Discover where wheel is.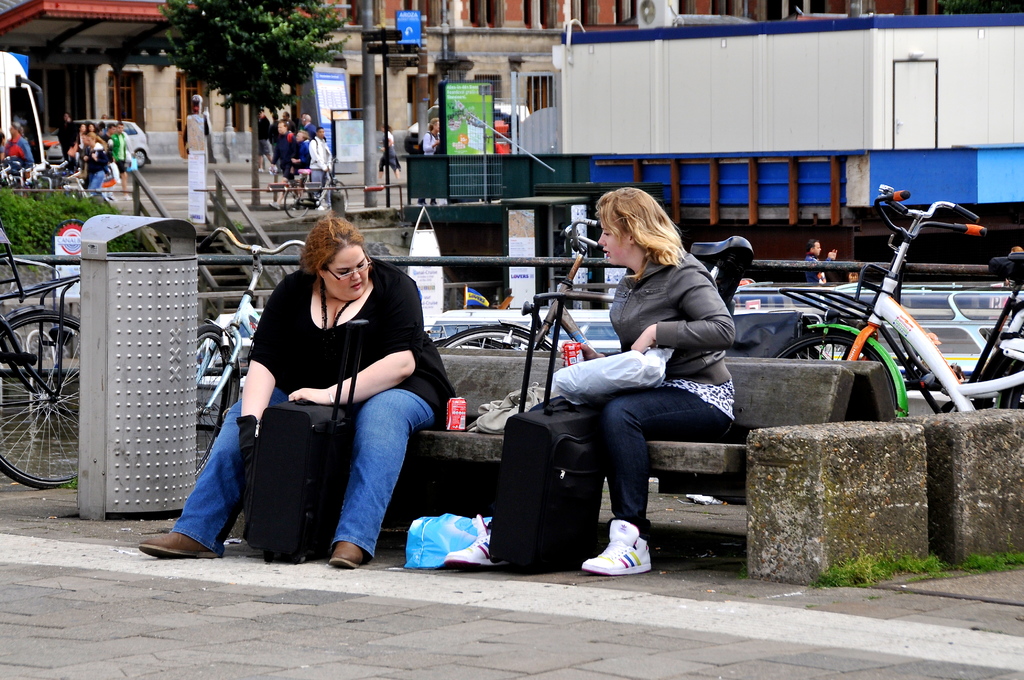
Discovered at select_region(280, 187, 312, 218).
